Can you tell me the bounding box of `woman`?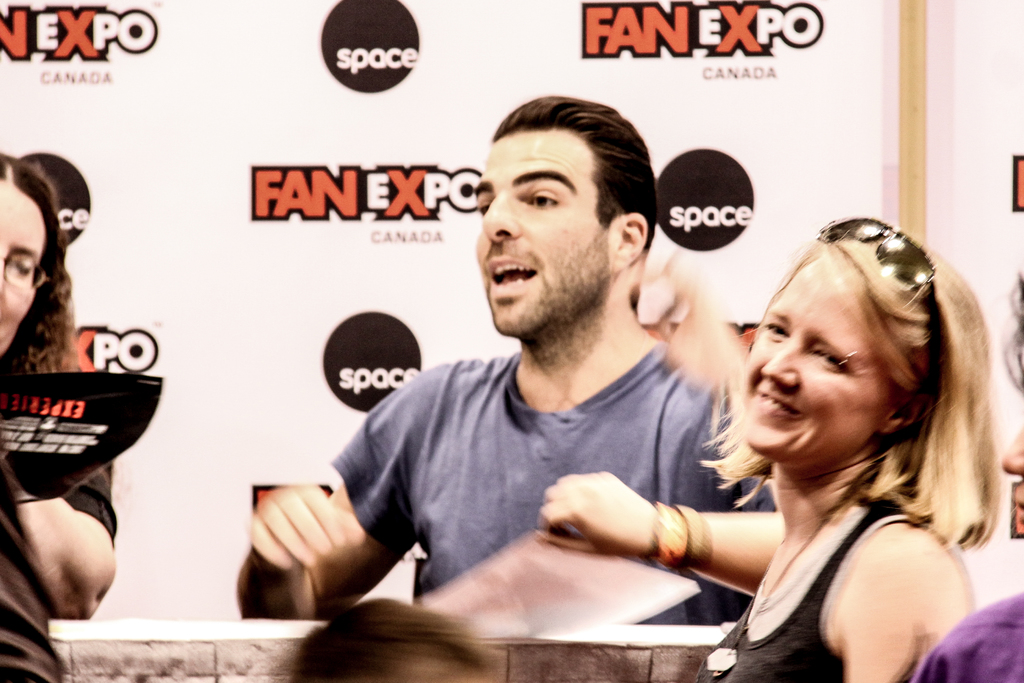
<region>619, 216, 1014, 670</region>.
